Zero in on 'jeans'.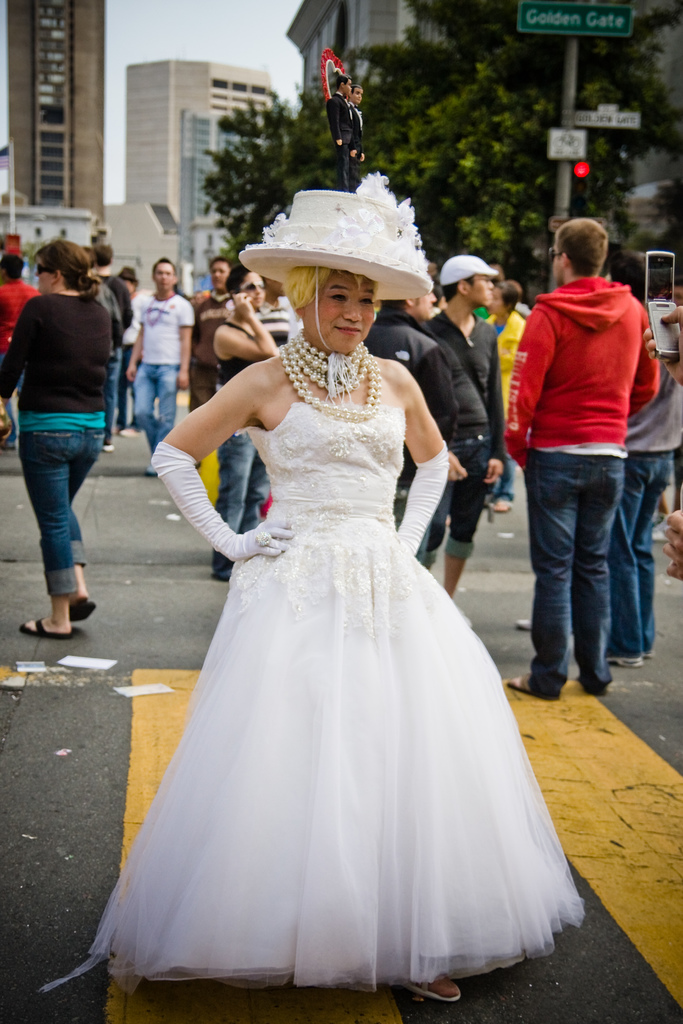
Zeroed in: 528/449/621/700.
